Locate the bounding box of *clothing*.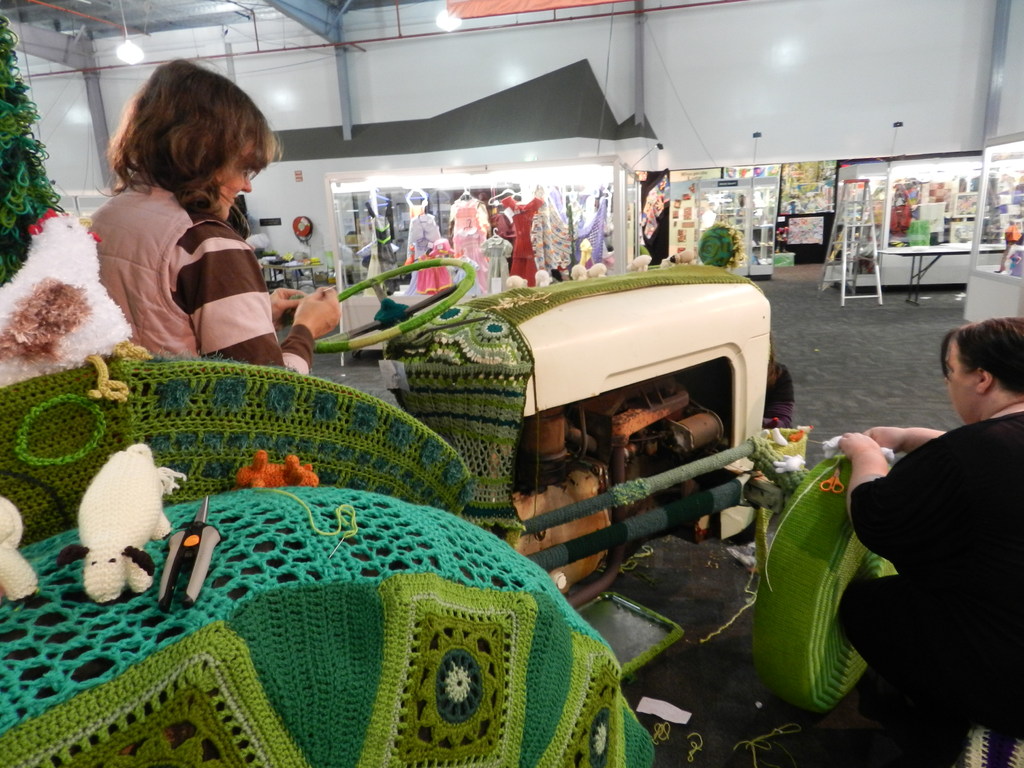
Bounding box: {"x1": 83, "y1": 147, "x2": 296, "y2": 356}.
